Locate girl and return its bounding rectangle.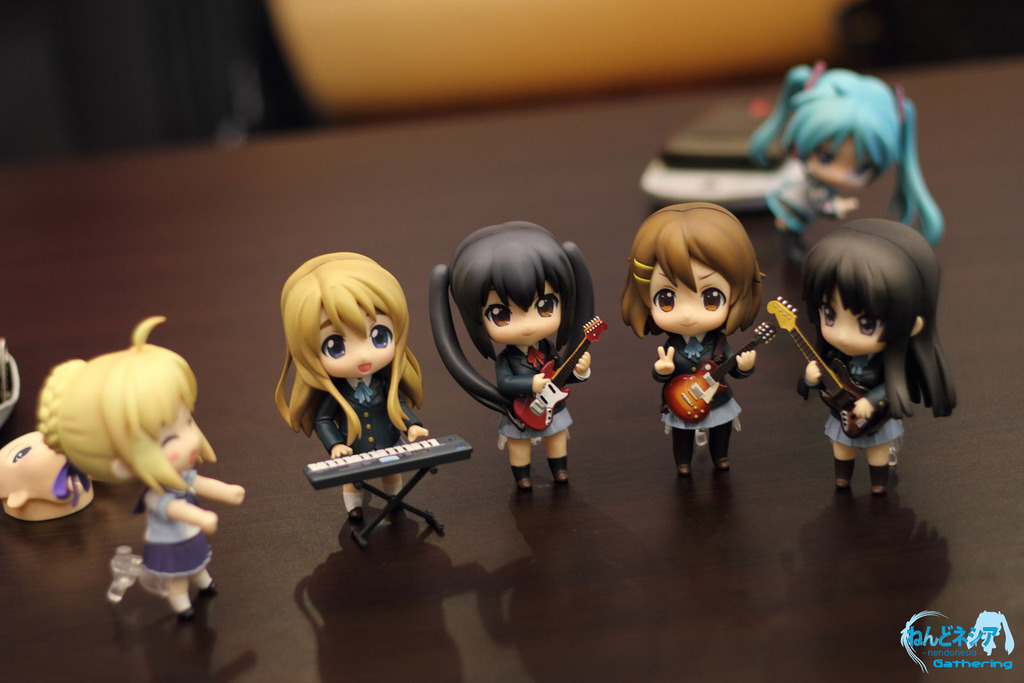
{"left": 38, "top": 317, "right": 245, "bottom": 617}.
